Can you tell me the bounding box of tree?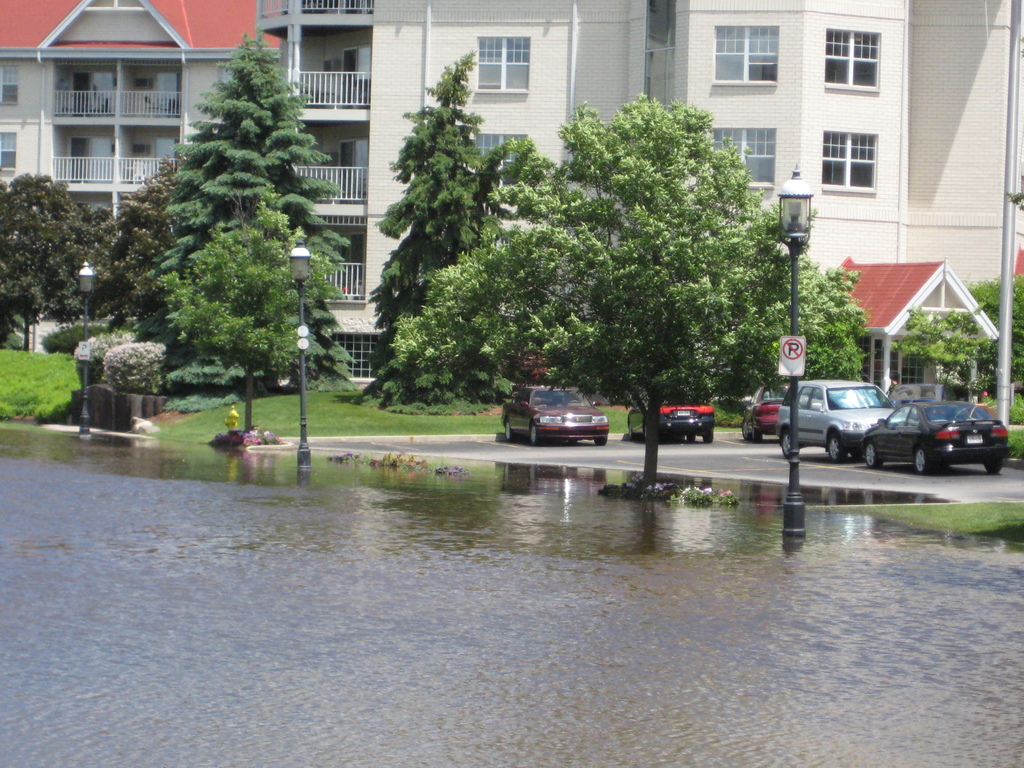
157/206/304/452.
